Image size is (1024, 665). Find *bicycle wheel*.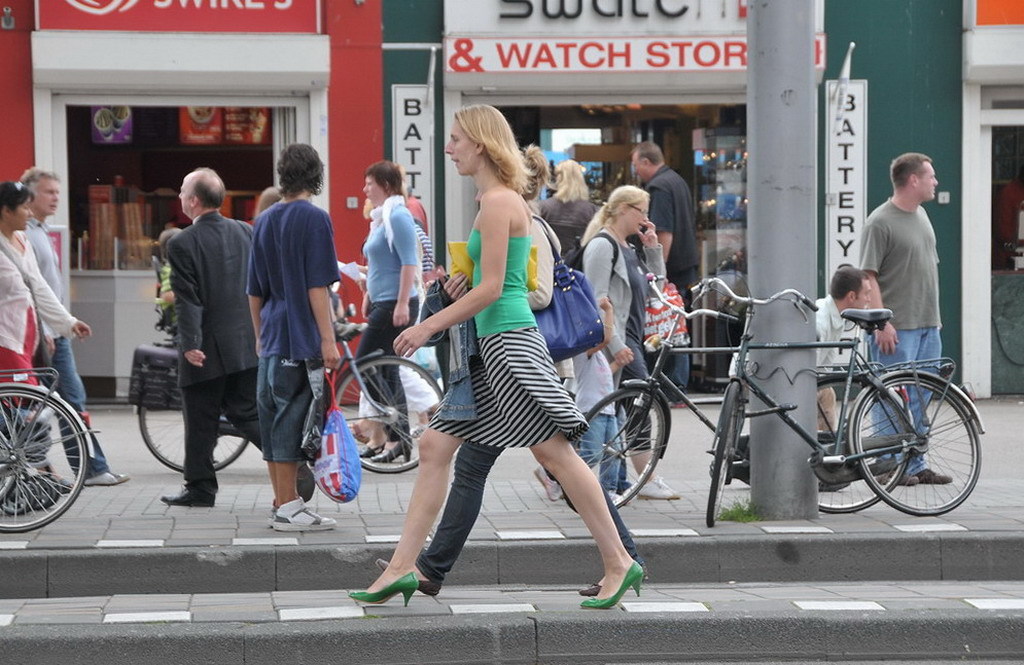
box=[705, 379, 744, 527].
